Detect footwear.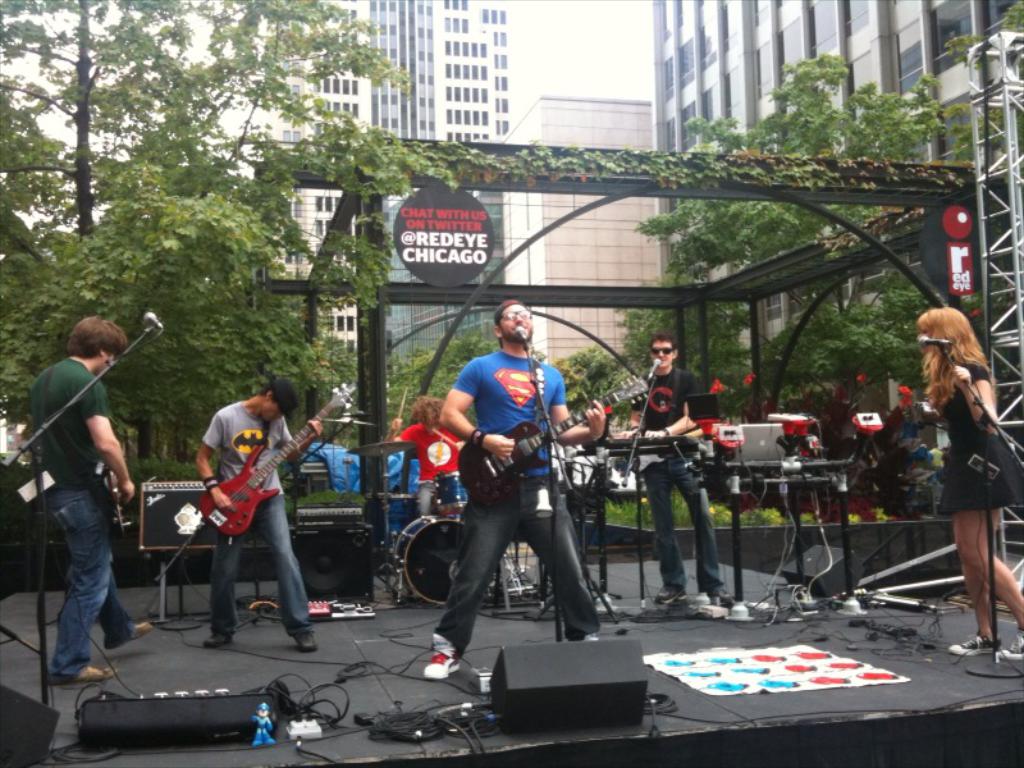
Detected at BBox(202, 630, 230, 646).
